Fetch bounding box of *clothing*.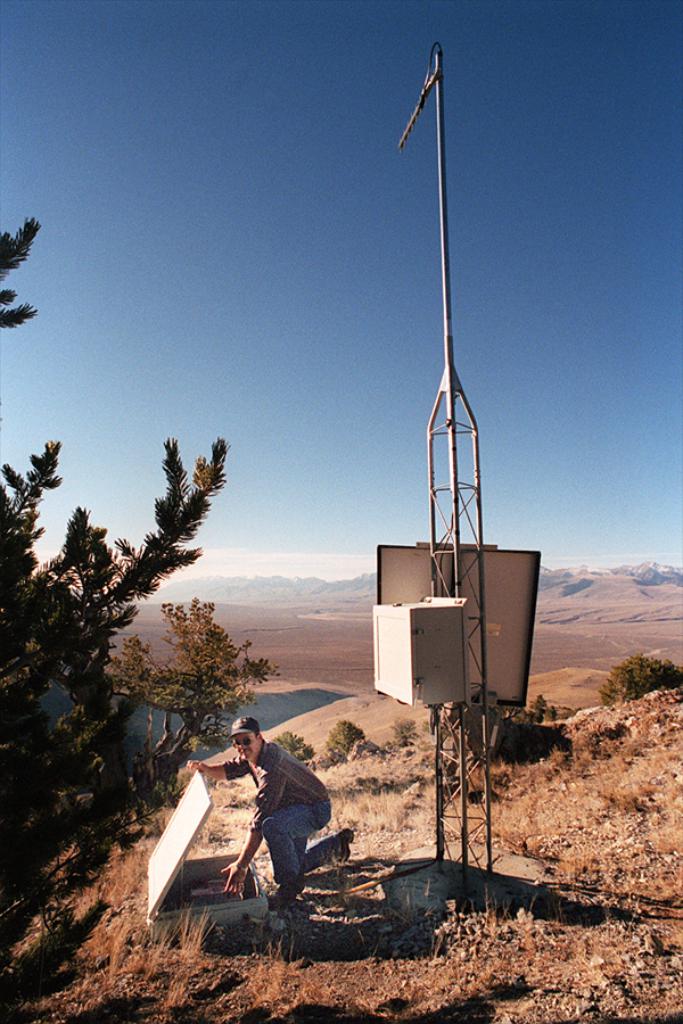
Bbox: detection(217, 732, 339, 899).
